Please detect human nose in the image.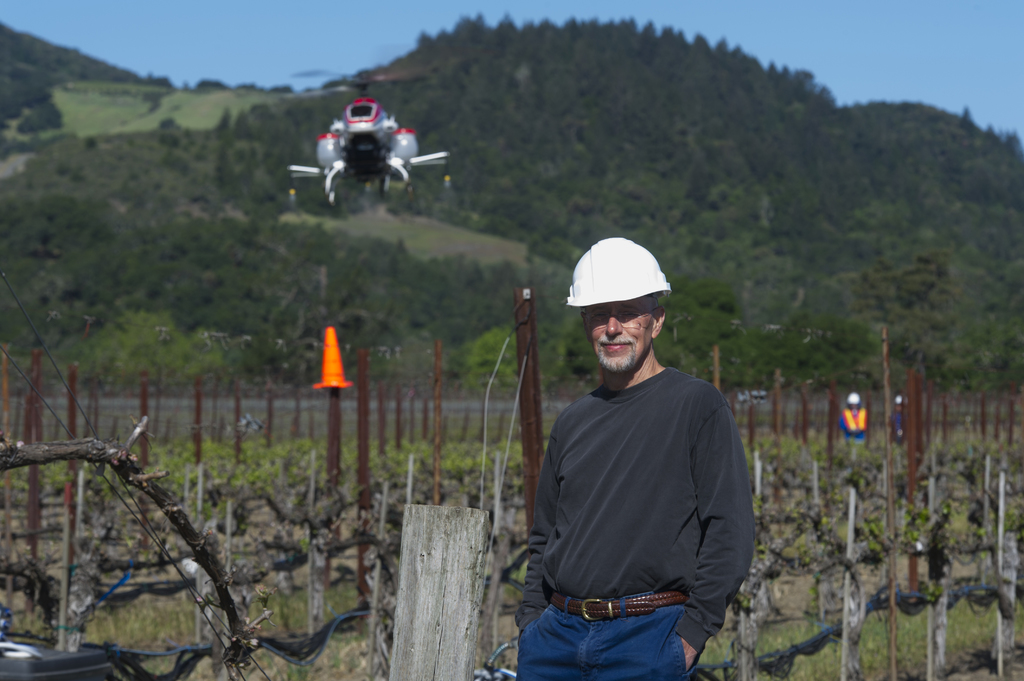
(603, 314, 624, 339).
